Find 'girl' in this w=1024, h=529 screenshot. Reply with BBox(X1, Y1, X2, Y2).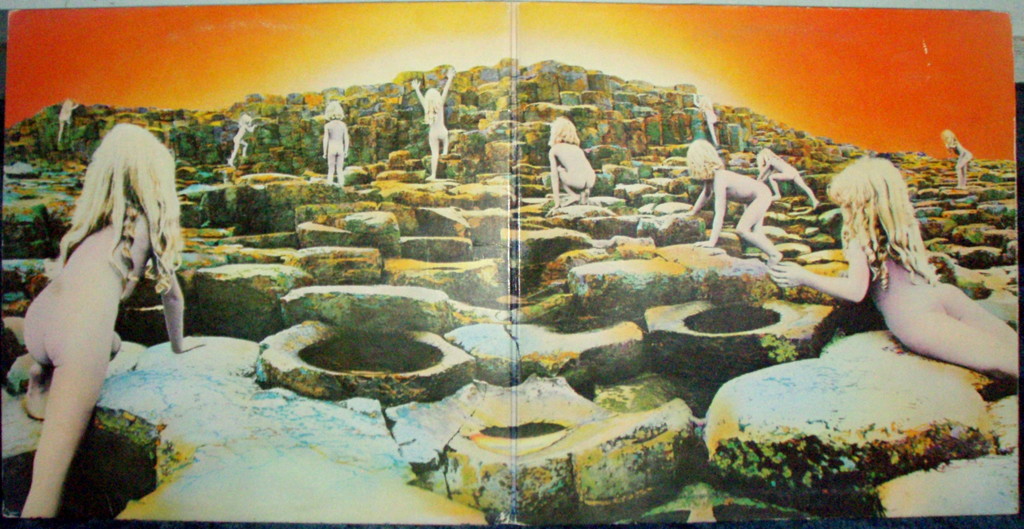
BBox(767, 156, 1021, 380).
